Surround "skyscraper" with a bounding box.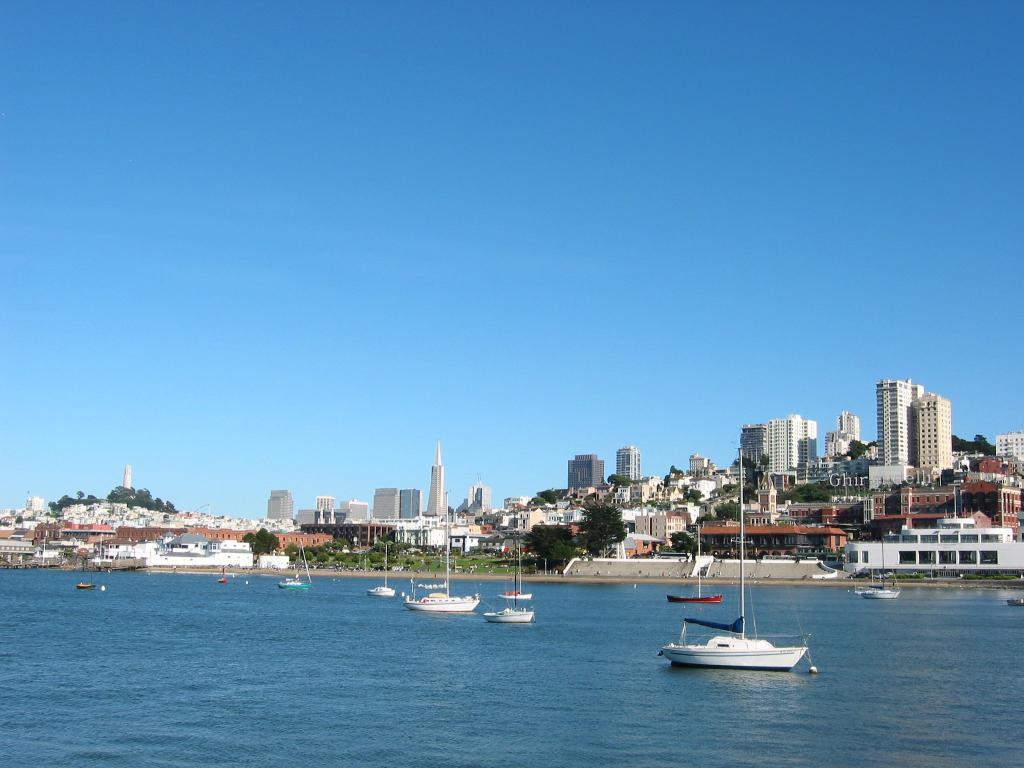
(298, 506, 320, 524).
